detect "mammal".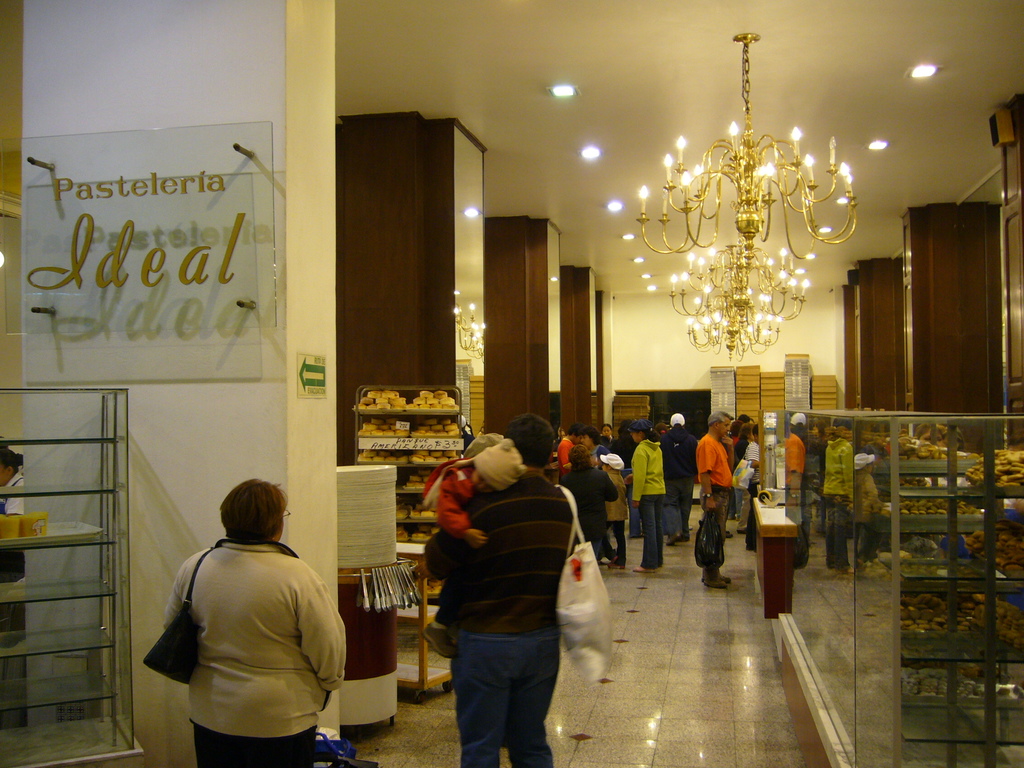
Detected at <region>742, 419, 758, 550</region>.
